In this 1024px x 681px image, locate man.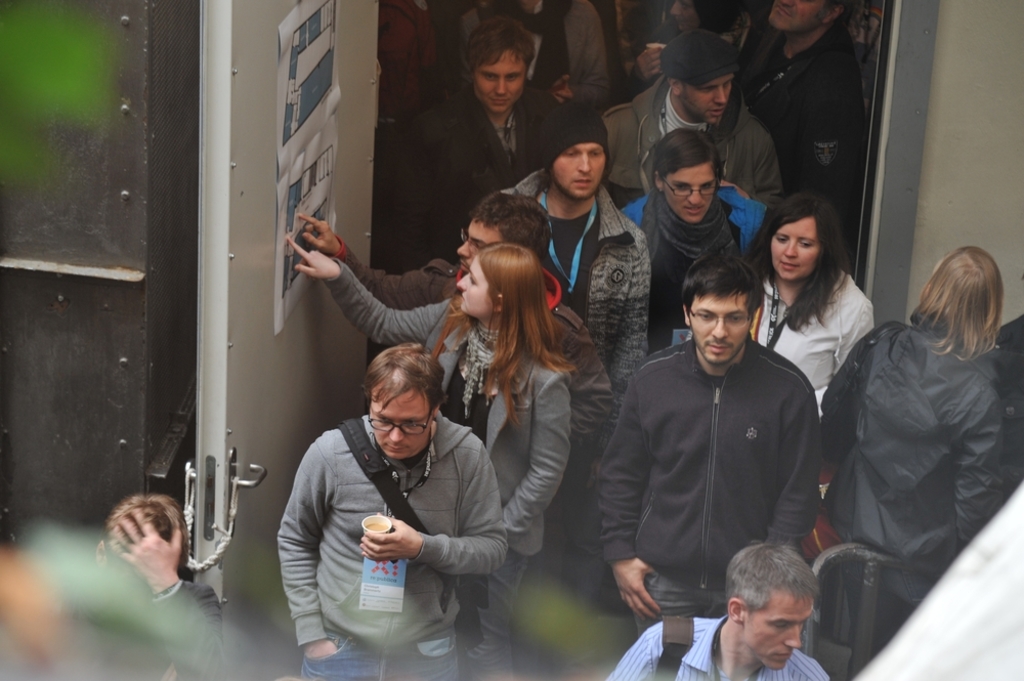
Bounding box: box=[274, 340, 509, 680].
